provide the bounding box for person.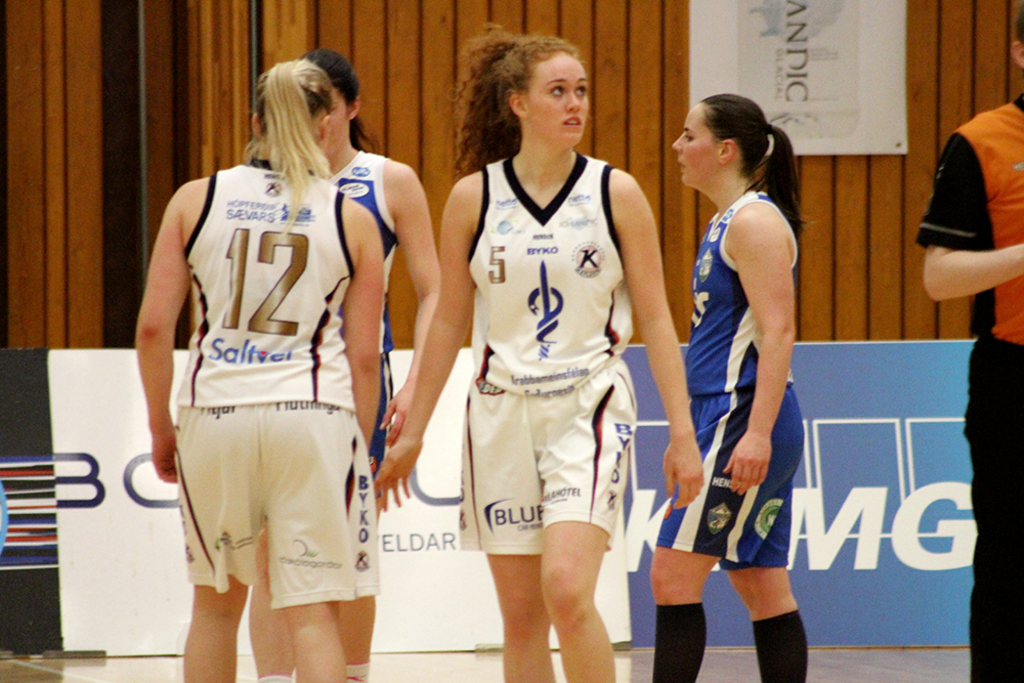
crop(136, 55, 388, 682).
